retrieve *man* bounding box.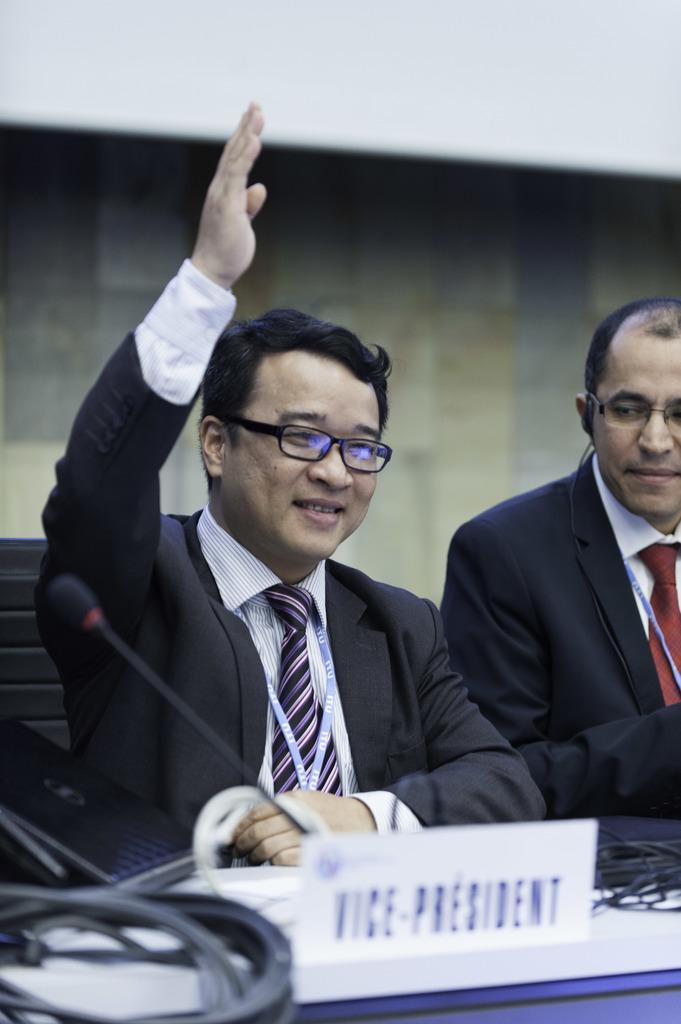
Bounding box: {"left": 431, "top": 323, "right": 680, "bottom": 852}.
